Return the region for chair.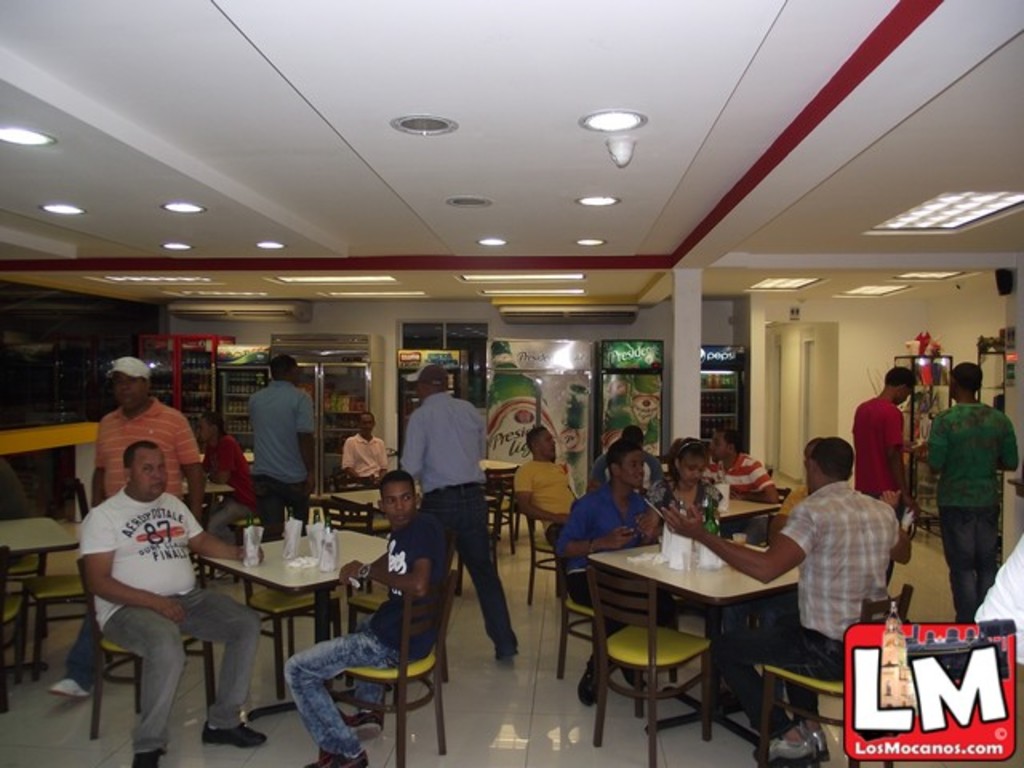
[left=544, top=520, right=598, bottom=682].
